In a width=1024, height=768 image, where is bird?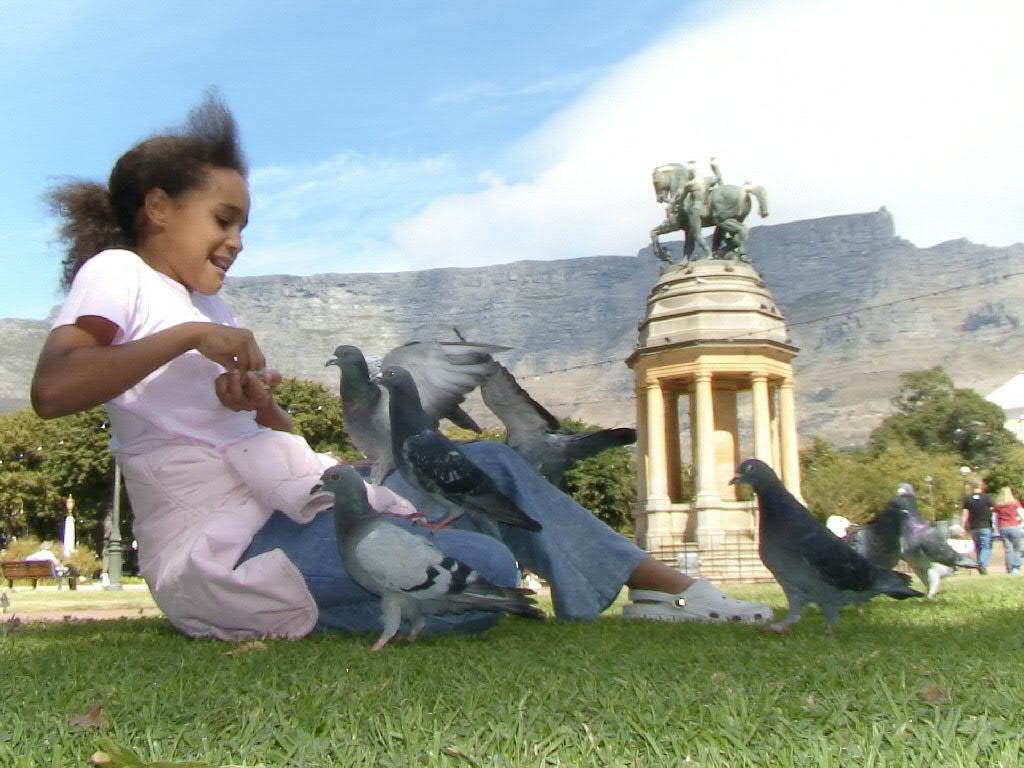
detection(901, 489, 998, 611).
